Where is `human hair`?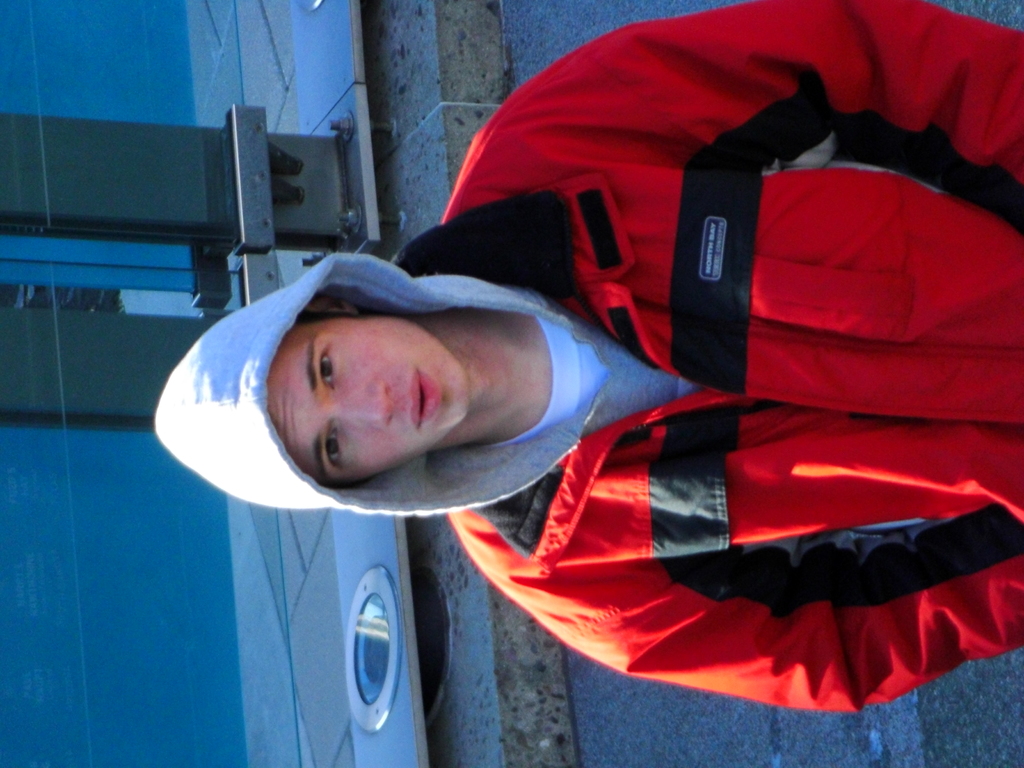
select_region(293, 302, 333, 322).
